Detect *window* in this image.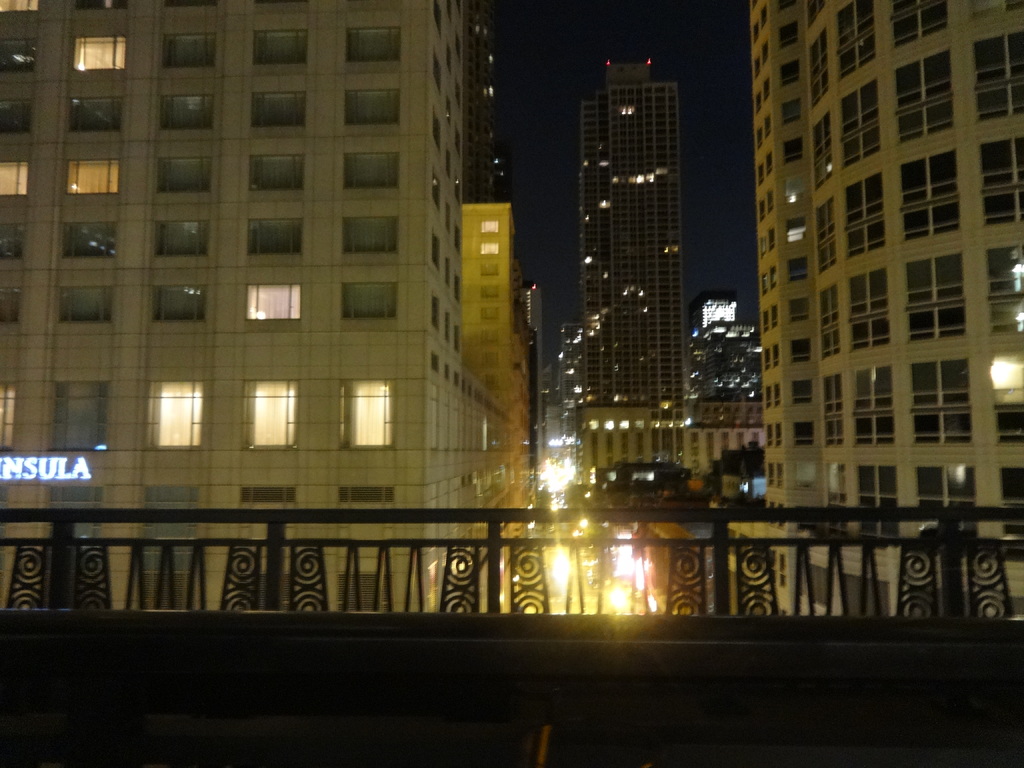
Detection: {"left": 160, "top": 32, "right": 208, "bottom": 72}.
